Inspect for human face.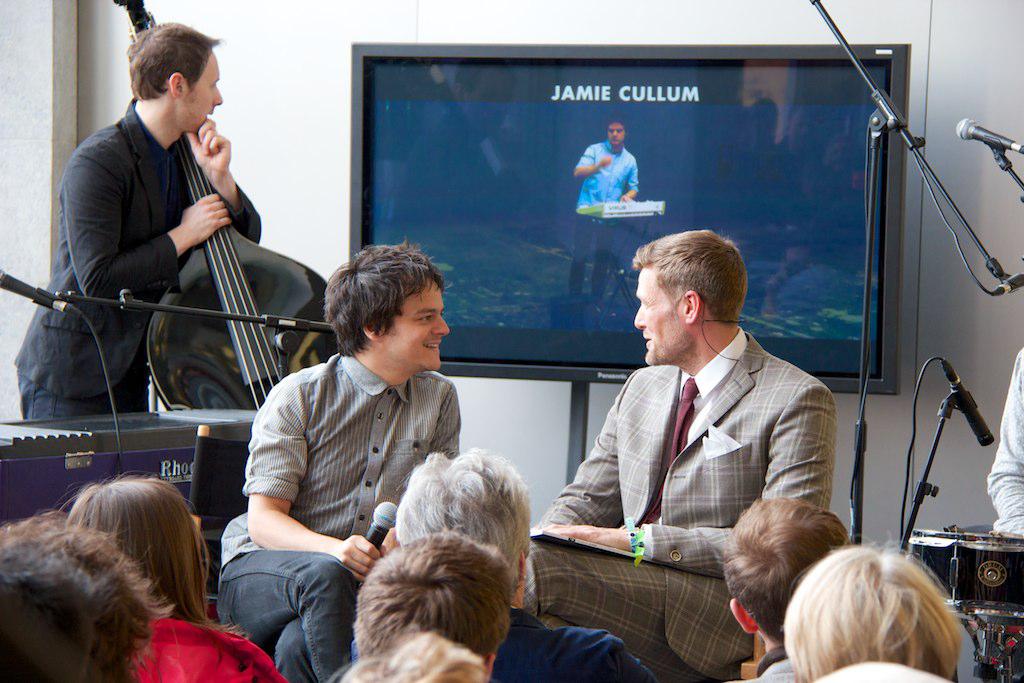
Inspection: 180, 48, 229, 133.
